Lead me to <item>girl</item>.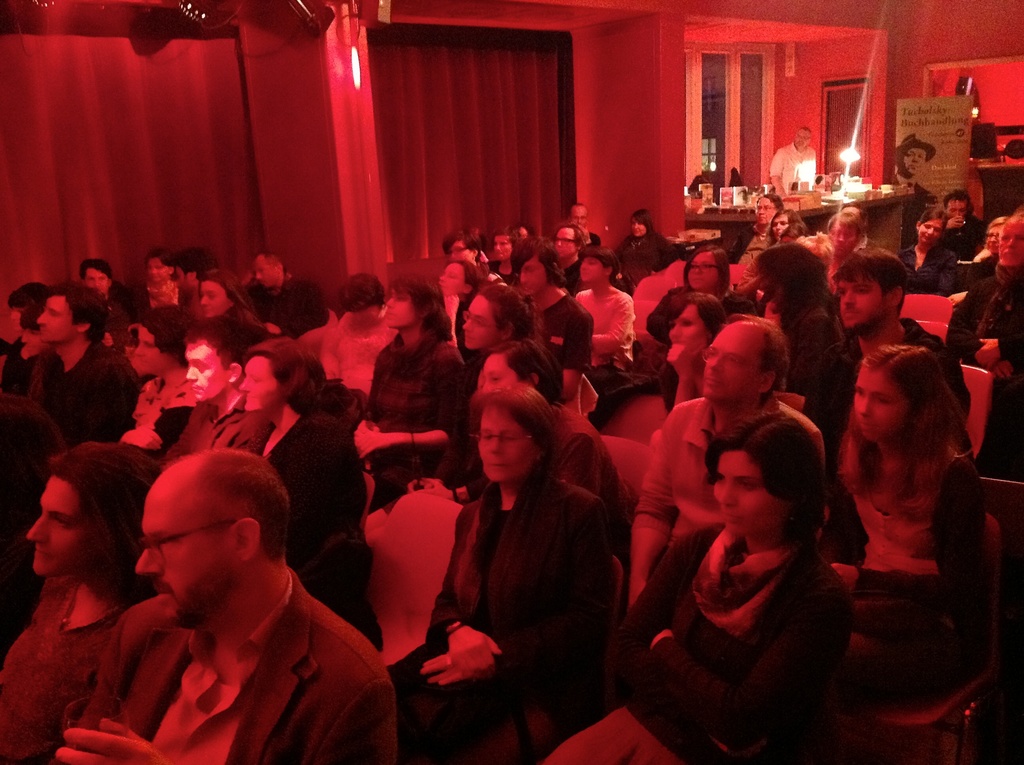
Lead to (666, 298, 723, 421).
